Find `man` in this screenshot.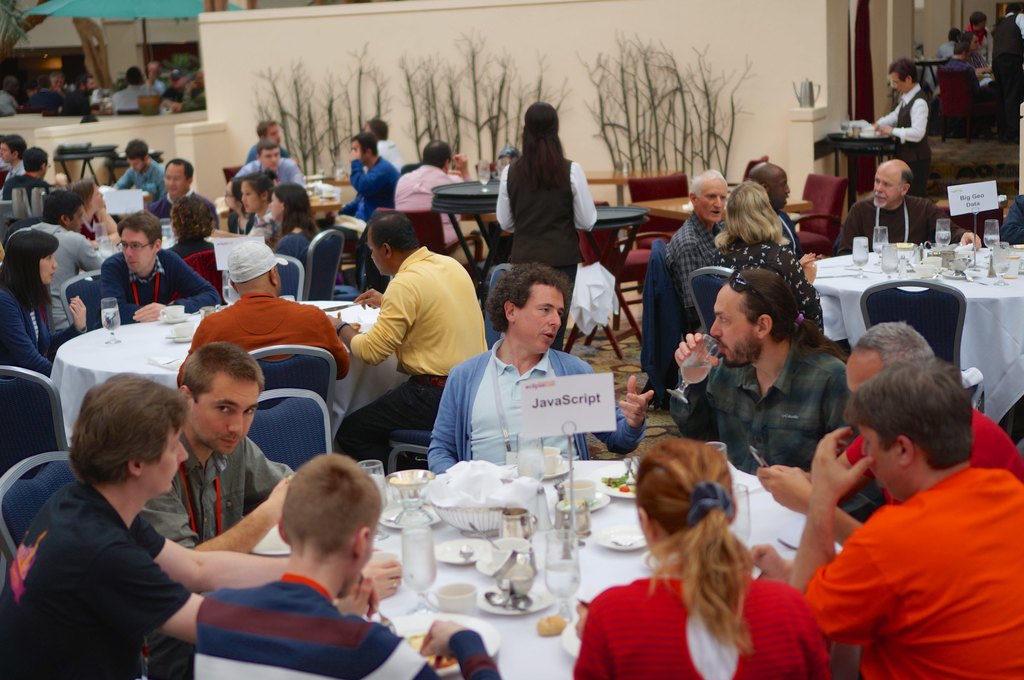
The bounding box for `man` is (left=840, top=157, right=984, bottom=253).
